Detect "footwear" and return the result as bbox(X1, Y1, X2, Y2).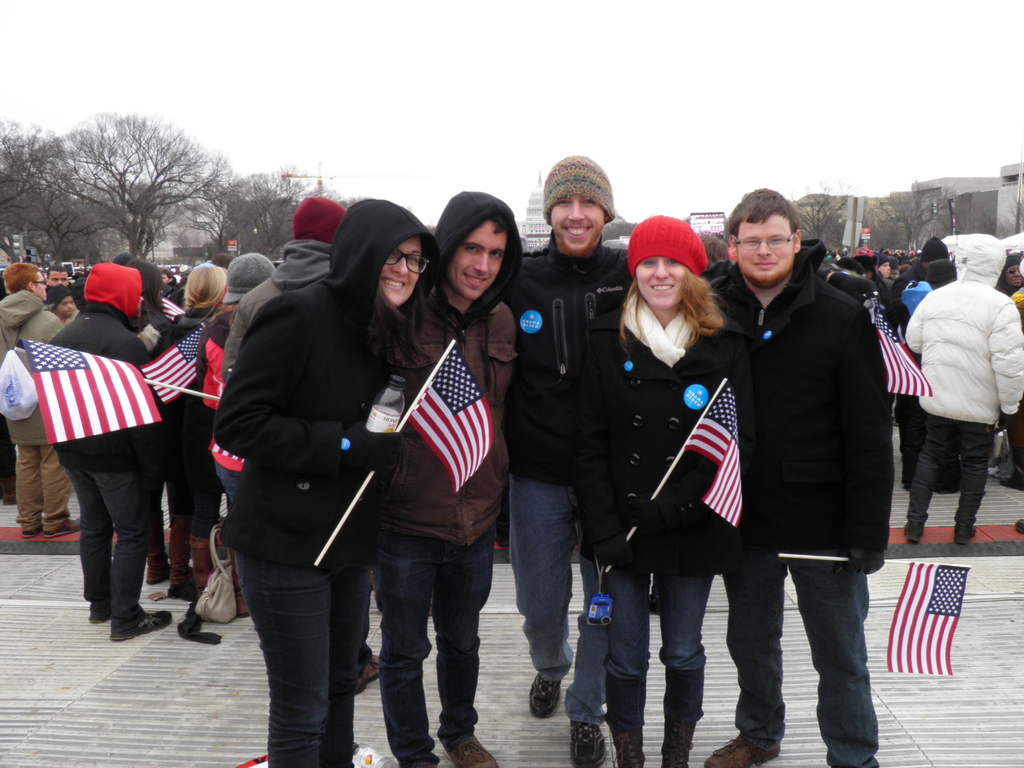
bbox(1016, 519, 1023, 538).
